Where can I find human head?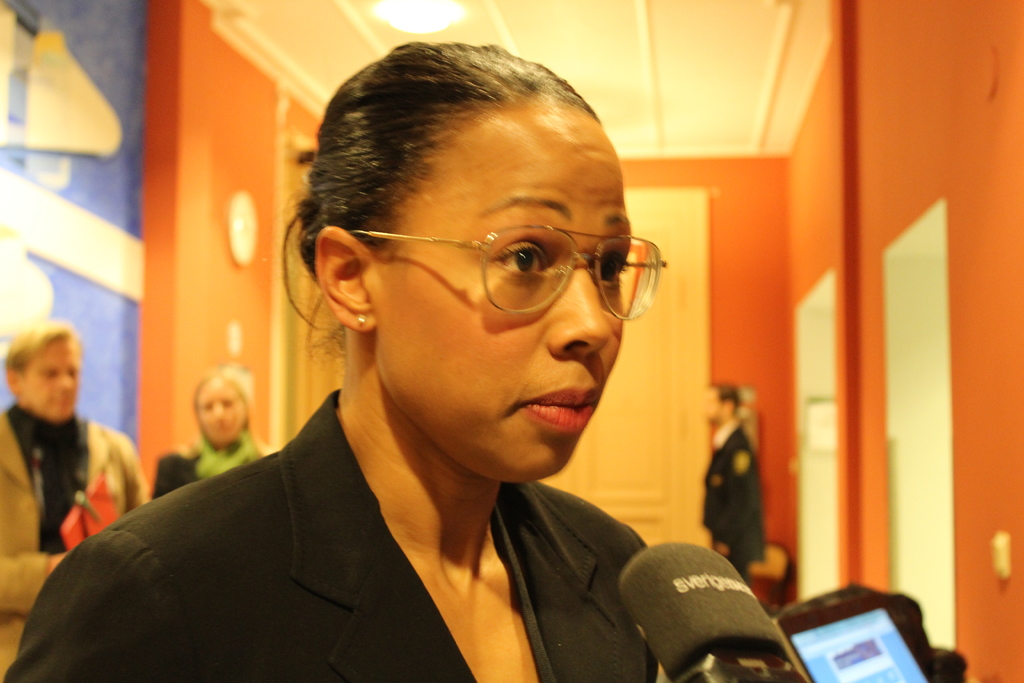
You can find it at <bbox>1, 318, 81, 422</bbox>.
